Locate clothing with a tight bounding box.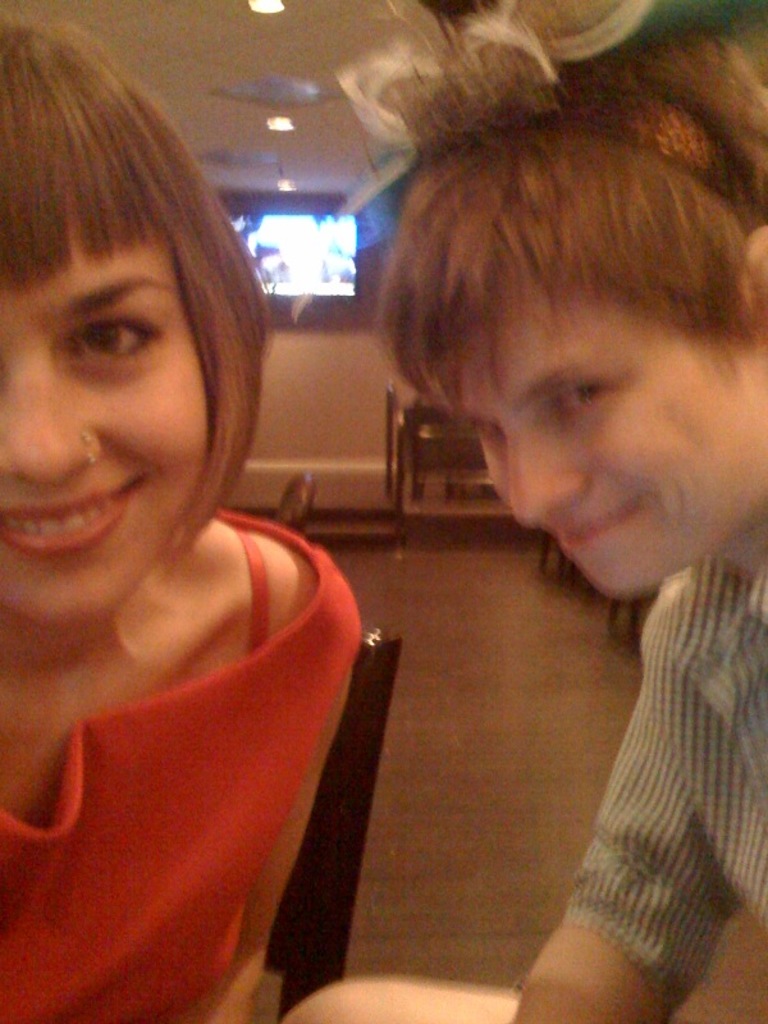
region(17, 468, 372, 1015).
